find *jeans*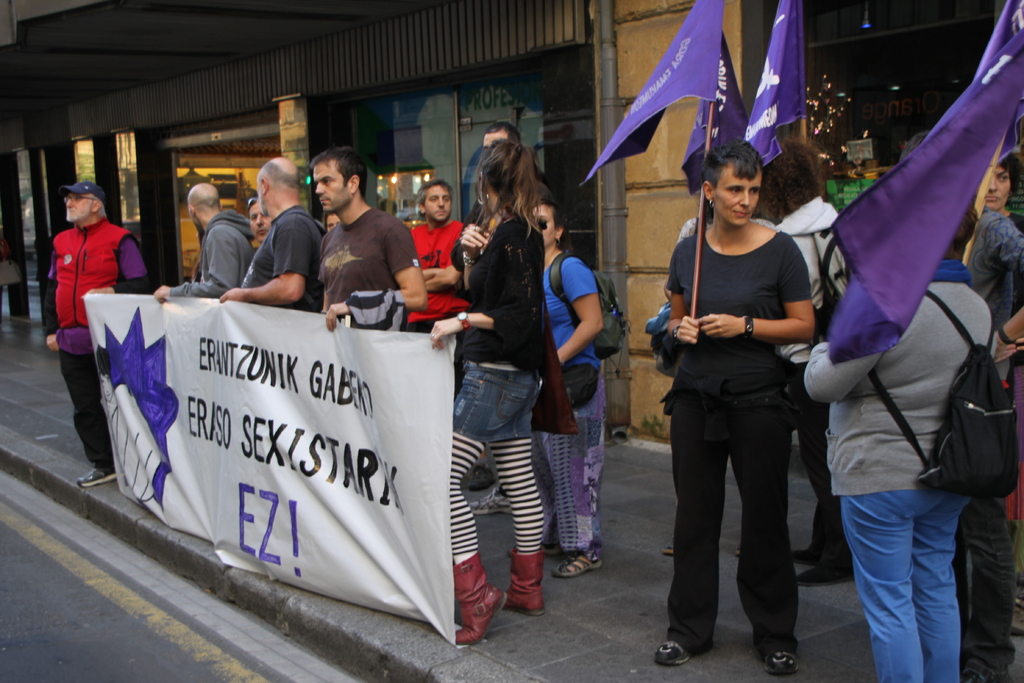
<region>847, 473, 977, 675</region>
